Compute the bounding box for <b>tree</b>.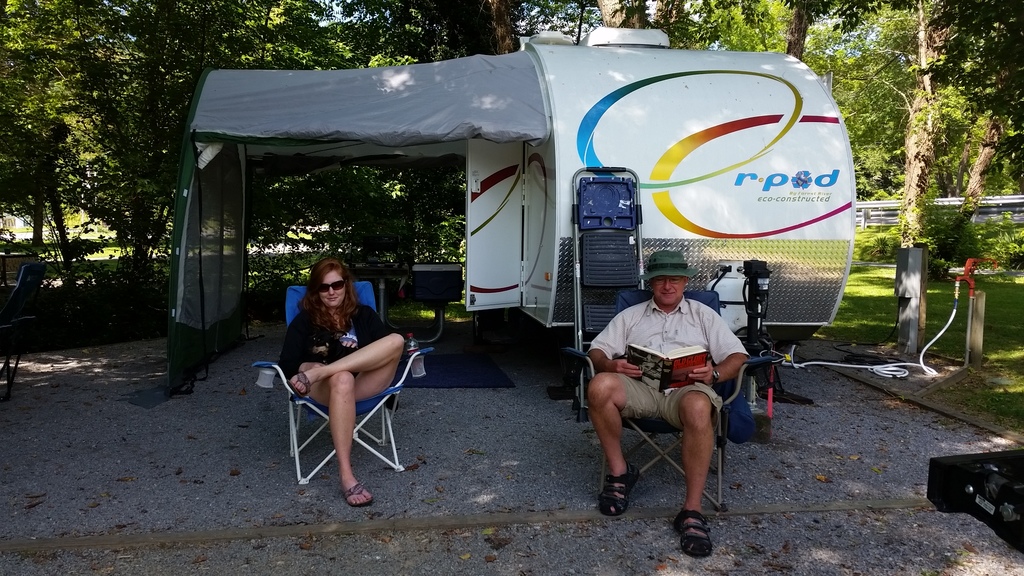
region(863, 34, 1018, 183).
